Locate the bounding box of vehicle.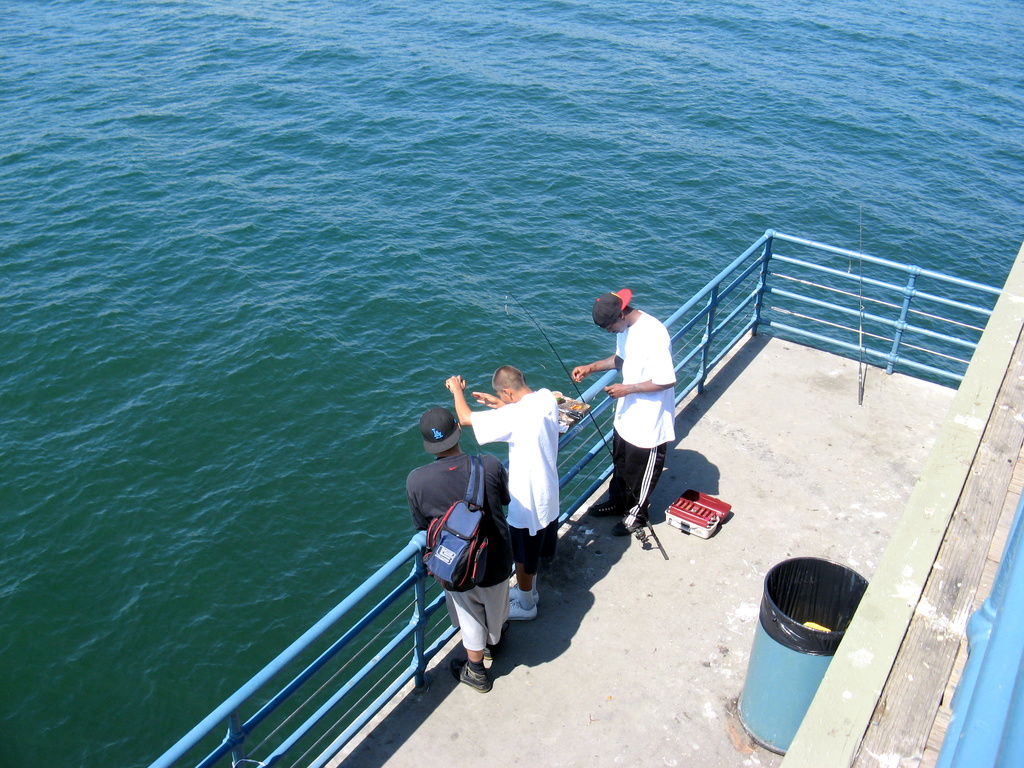
Bounding box: 148/224/1023/767.
